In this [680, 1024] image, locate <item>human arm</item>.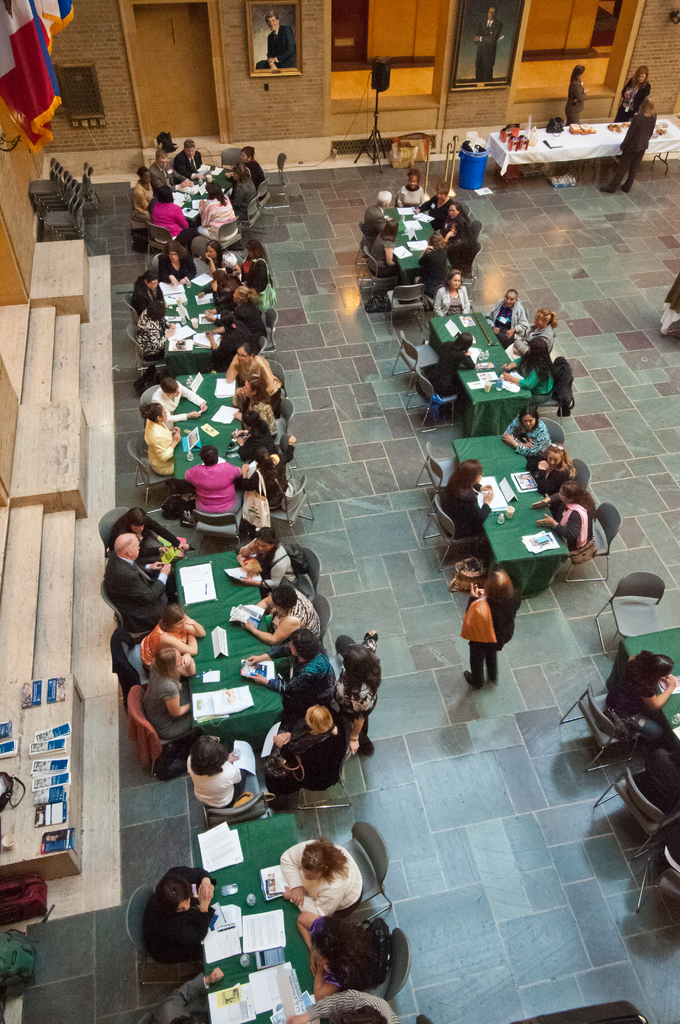
Bounding box: left=179, top=869, right=217, bottom=944.
